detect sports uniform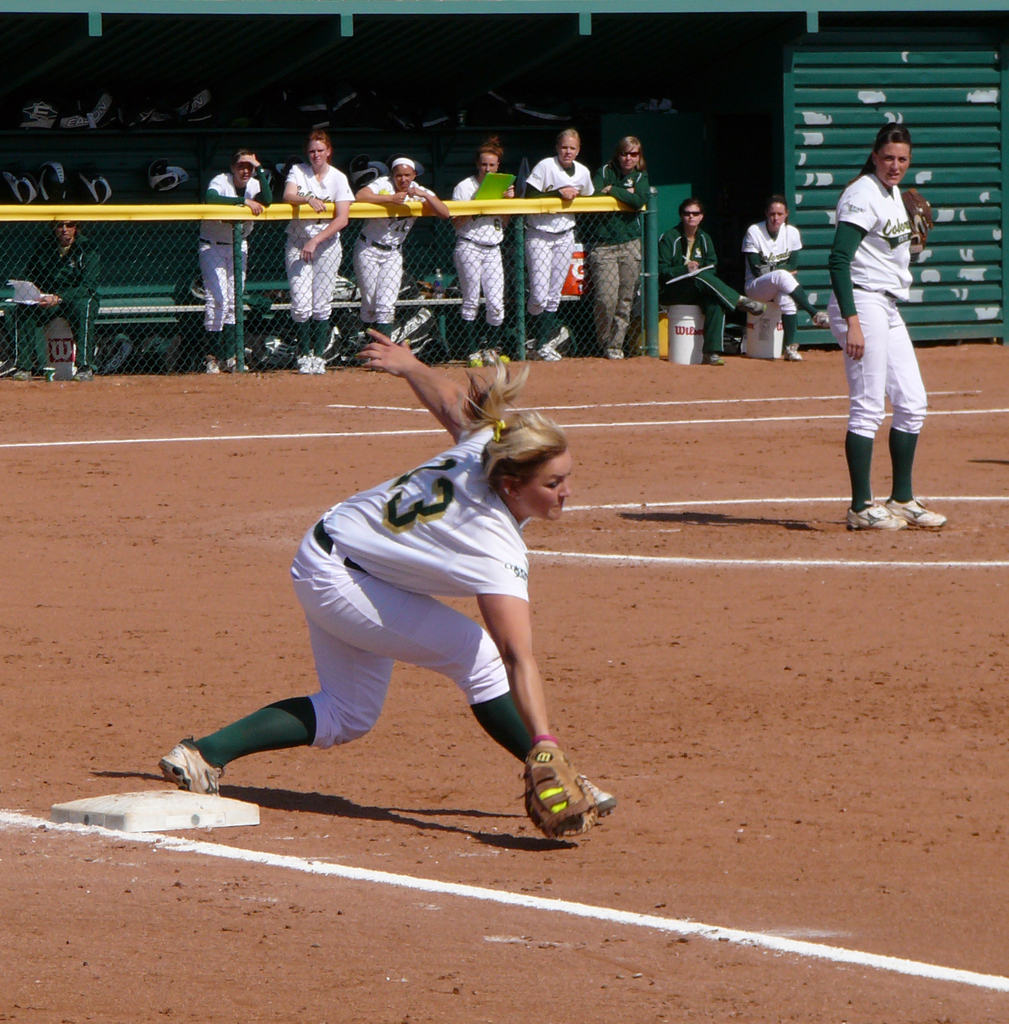
[1, 230, 104, 355]
